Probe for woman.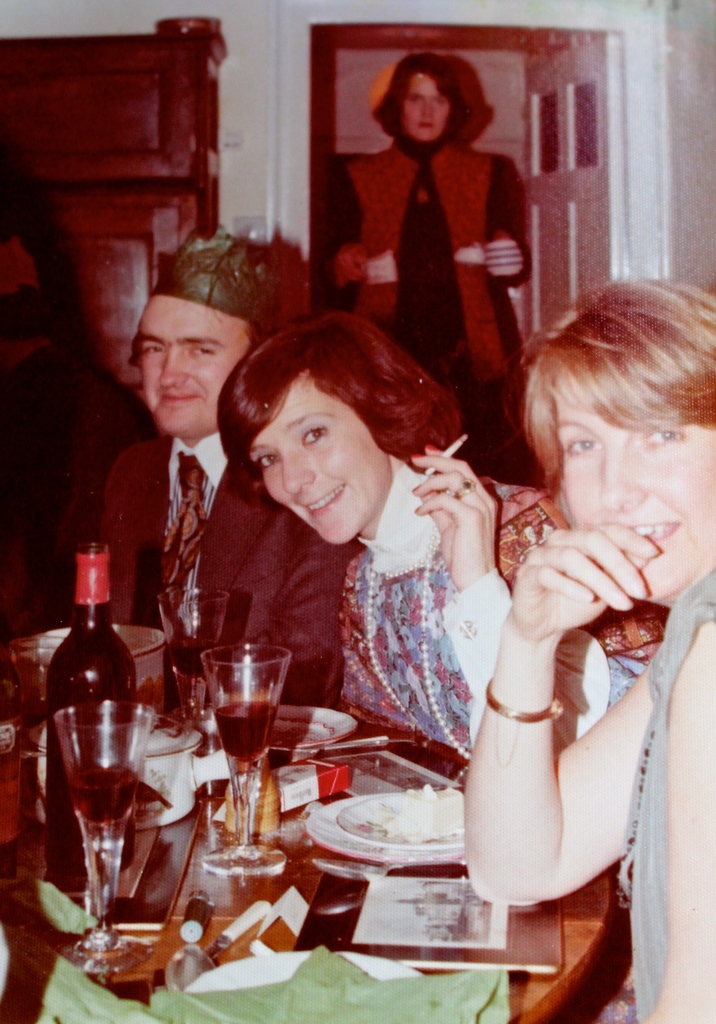
Probe result: 464/278/715/1023.
